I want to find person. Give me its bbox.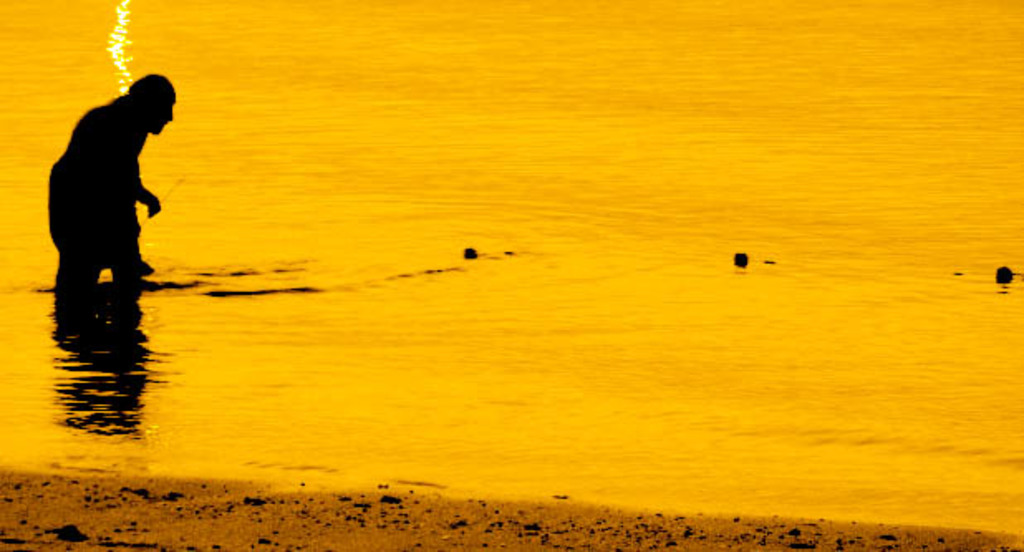
box=[46, 55, 176, 322].
